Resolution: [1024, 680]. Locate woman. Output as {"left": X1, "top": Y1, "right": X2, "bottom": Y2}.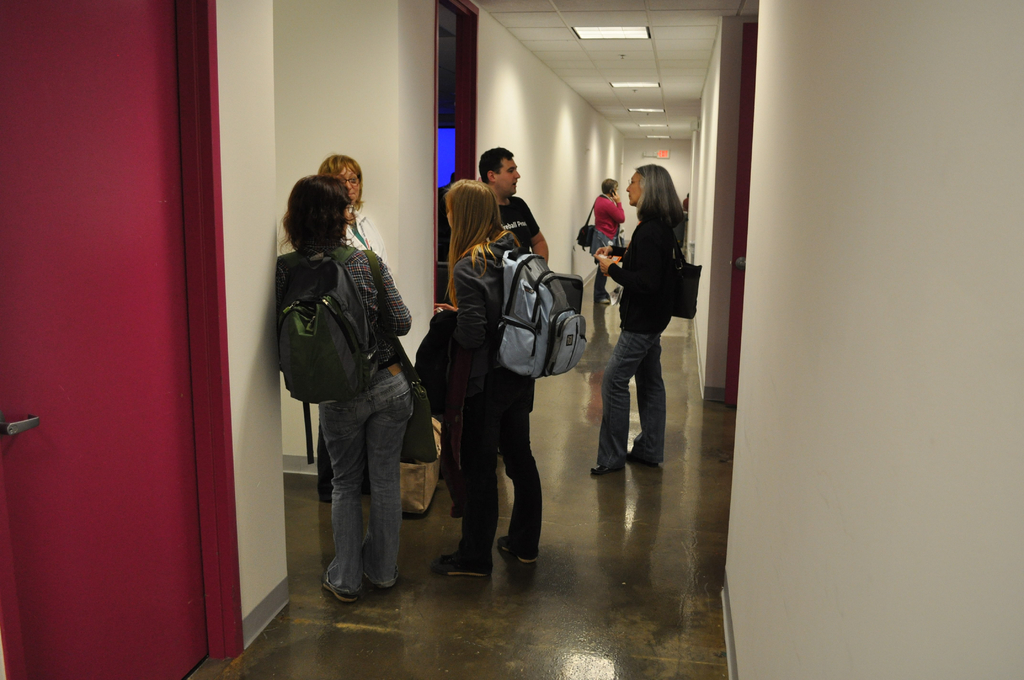
{"left": 427, "top": 175, "right": 559, "bottom": 586}.
